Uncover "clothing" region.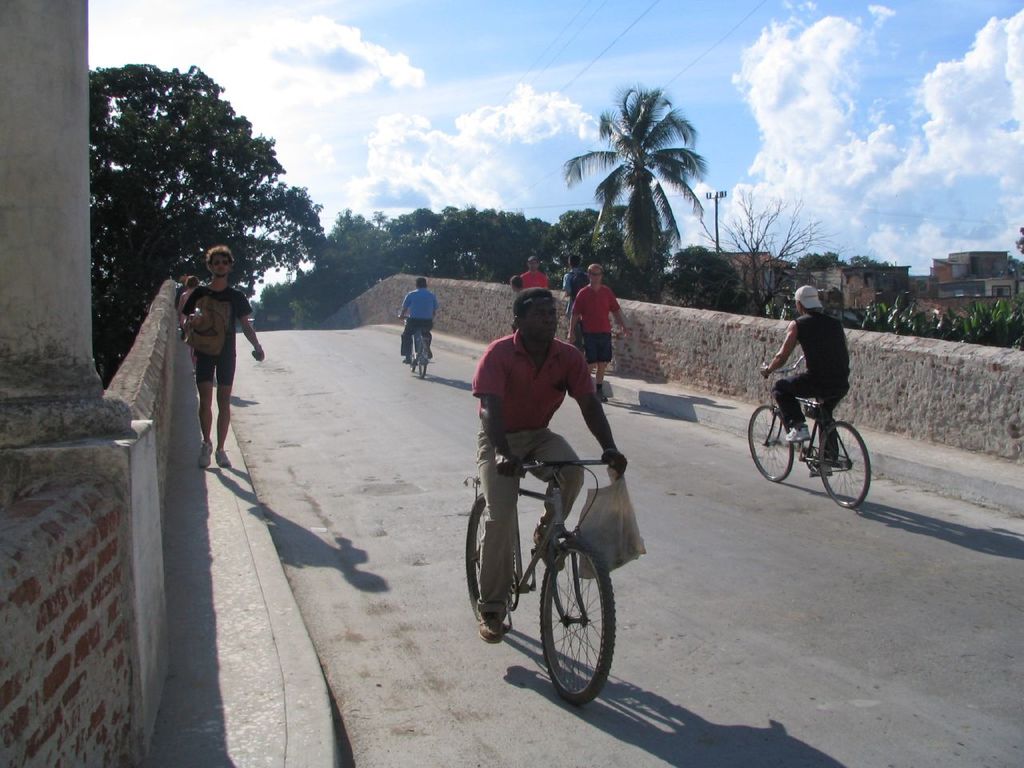
Uncovered: rect(179, 286, 198, 323).
